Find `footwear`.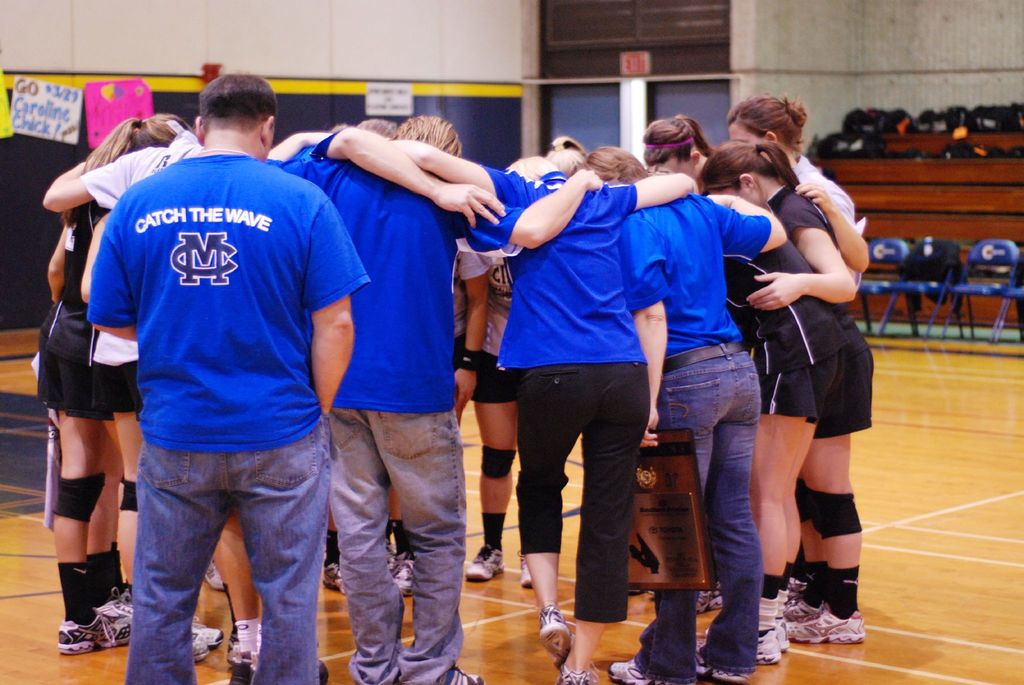
{"x1": 442, "y1": 665, "x2": 486, "y2": 684}.
